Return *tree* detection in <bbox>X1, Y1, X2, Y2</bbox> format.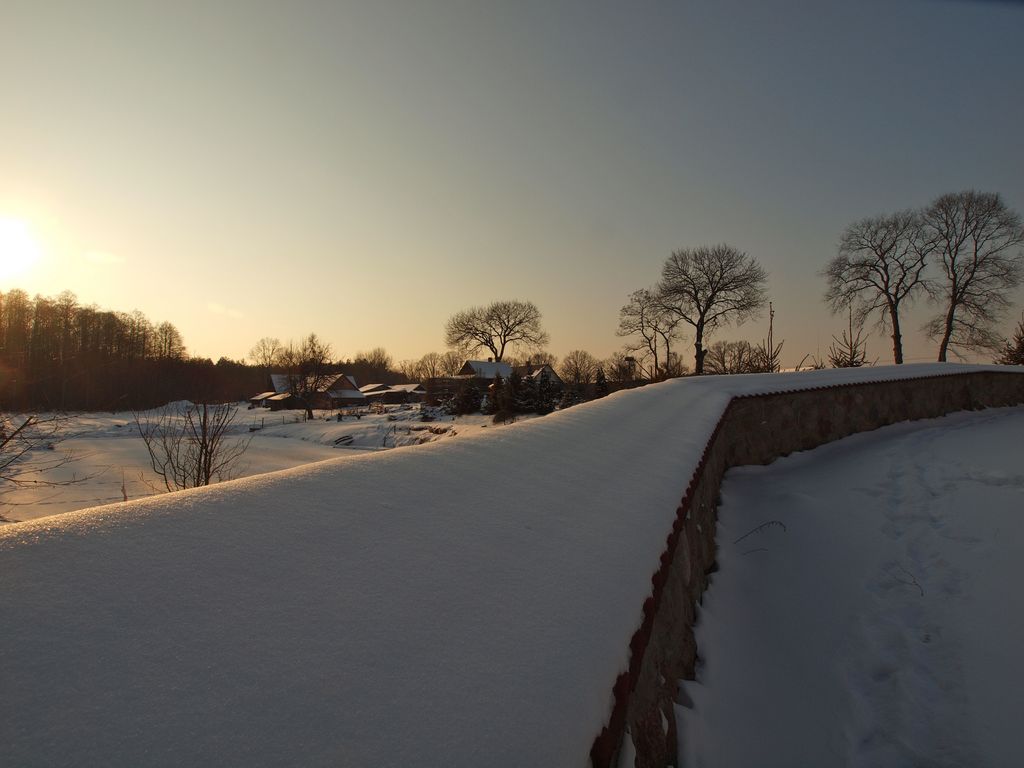
<bbox>0, 357, 108, 521</bbox>.
